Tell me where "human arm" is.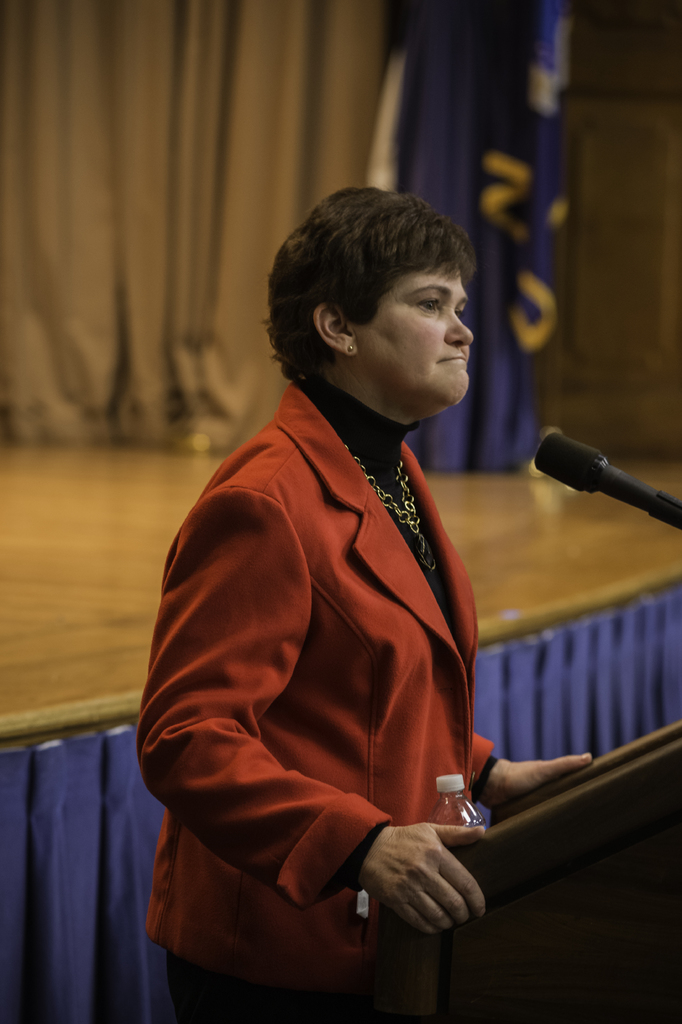
"human arm" is at bbox=[485, 725, 599, 804].
